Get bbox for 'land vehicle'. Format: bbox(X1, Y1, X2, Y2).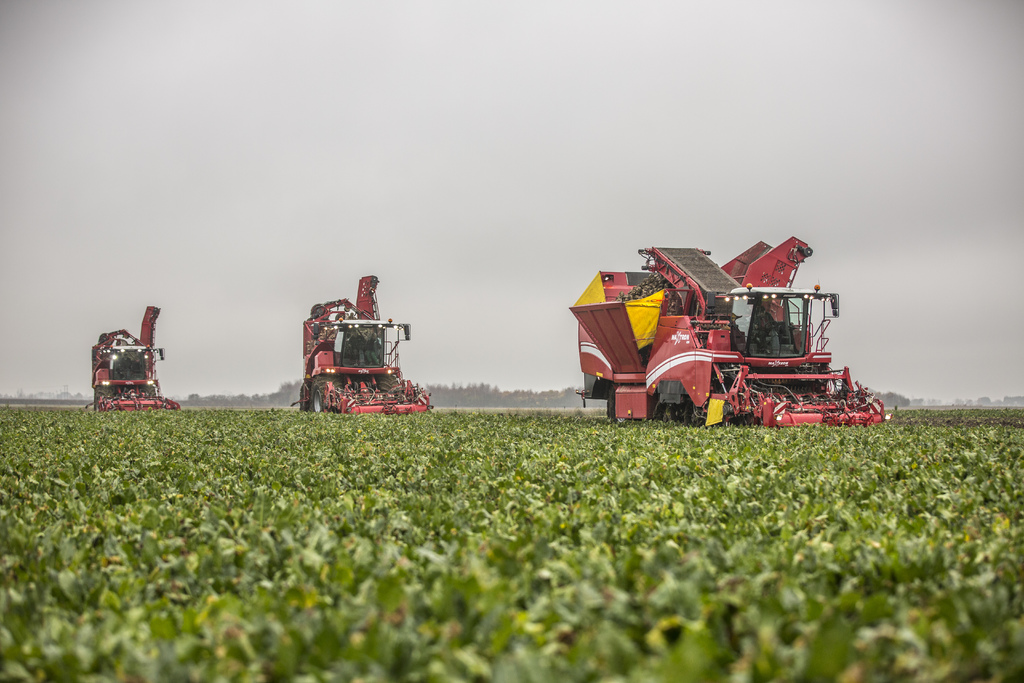
bbox(81, 304, 177, 409).
